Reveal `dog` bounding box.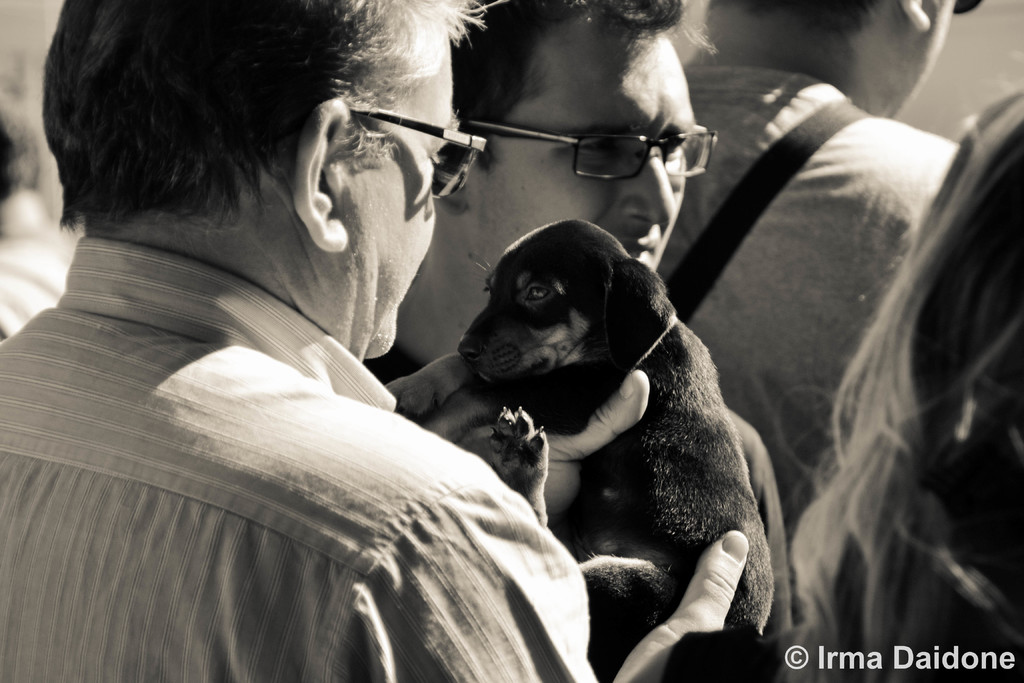
Revealed: (383, 217, 780, 682).
